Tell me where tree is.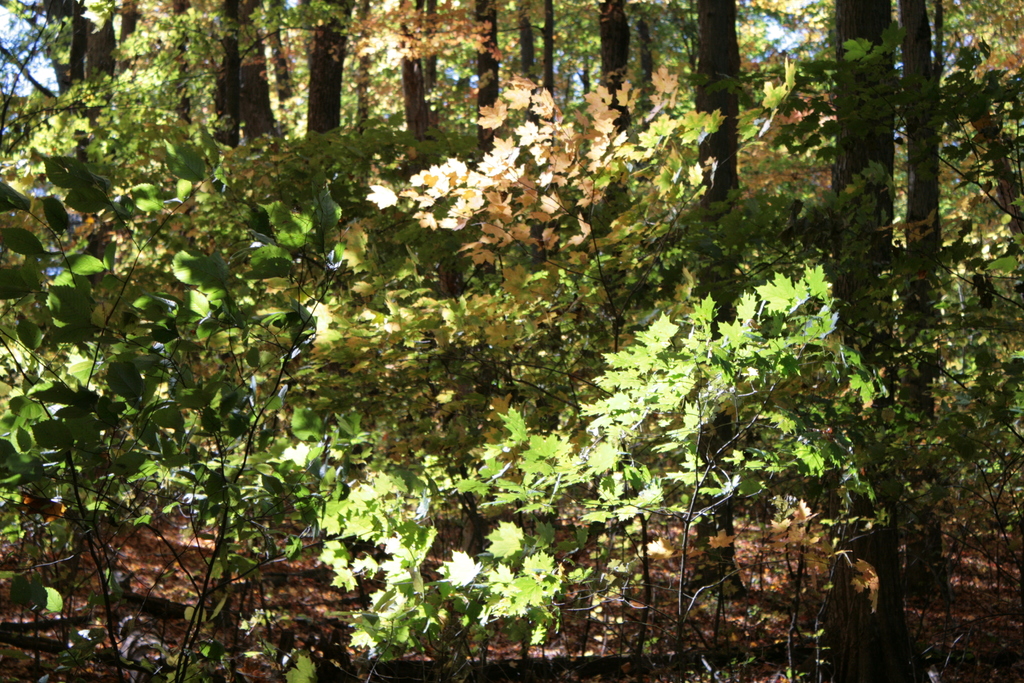
tree is at bbox=(221, 0, 370, 284).
